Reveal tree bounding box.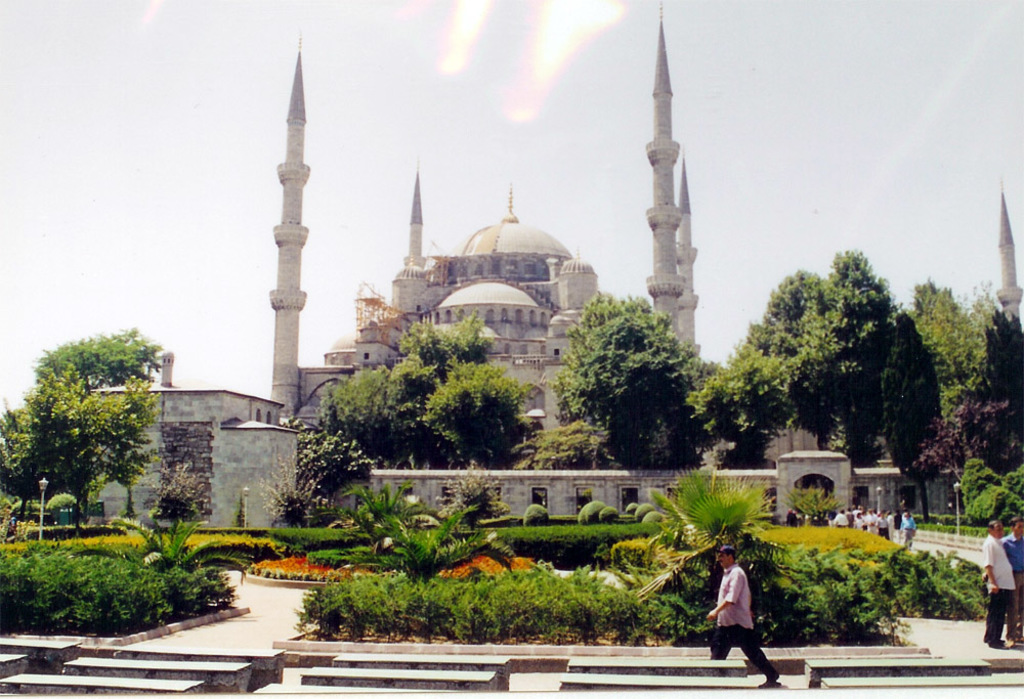
Revealed: 390 511 514 586.
